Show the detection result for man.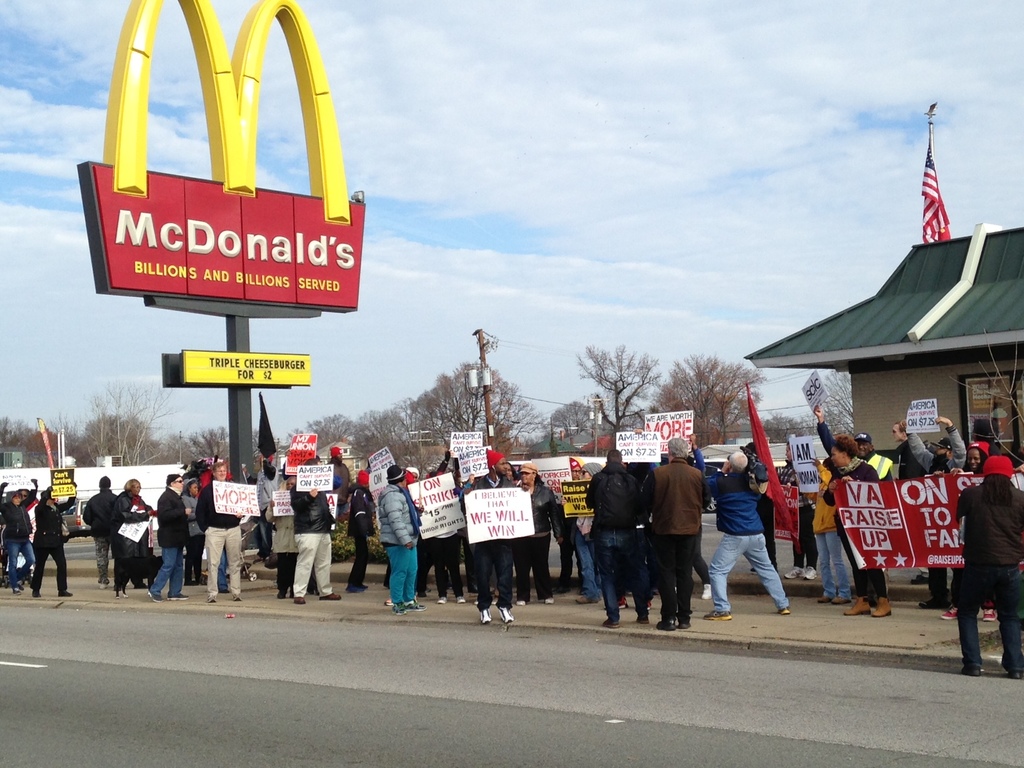
144/473/185/609.
